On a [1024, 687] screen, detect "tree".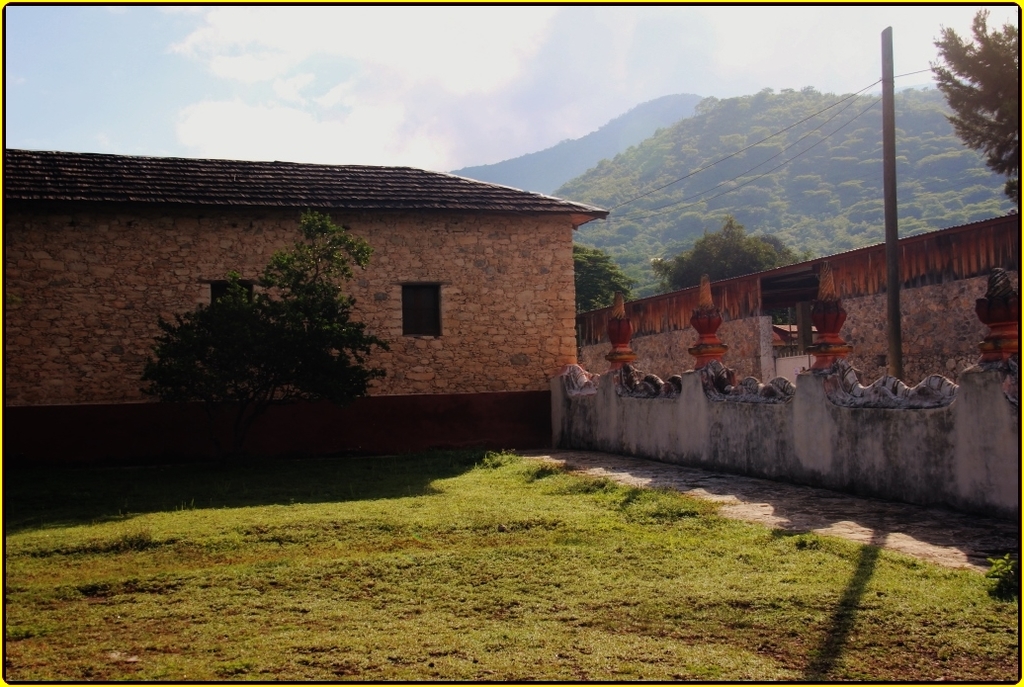
147, 215, 379, 420.
